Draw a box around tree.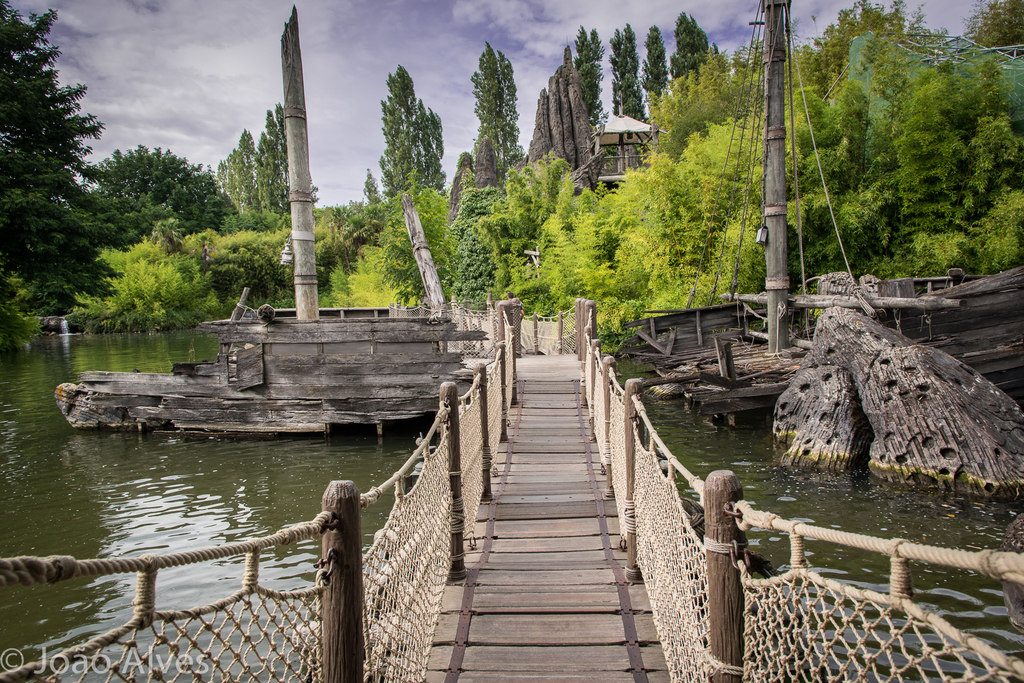
324, 66, 462, 314.
